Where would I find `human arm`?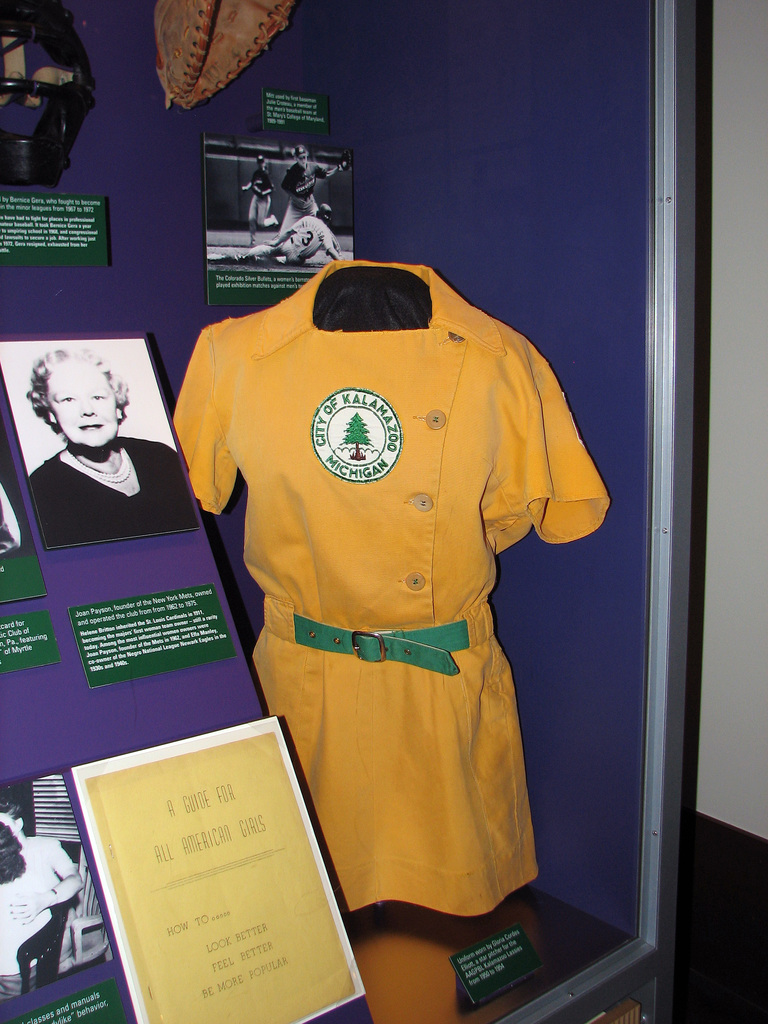
At Rect(314, 157, 351, 180).
